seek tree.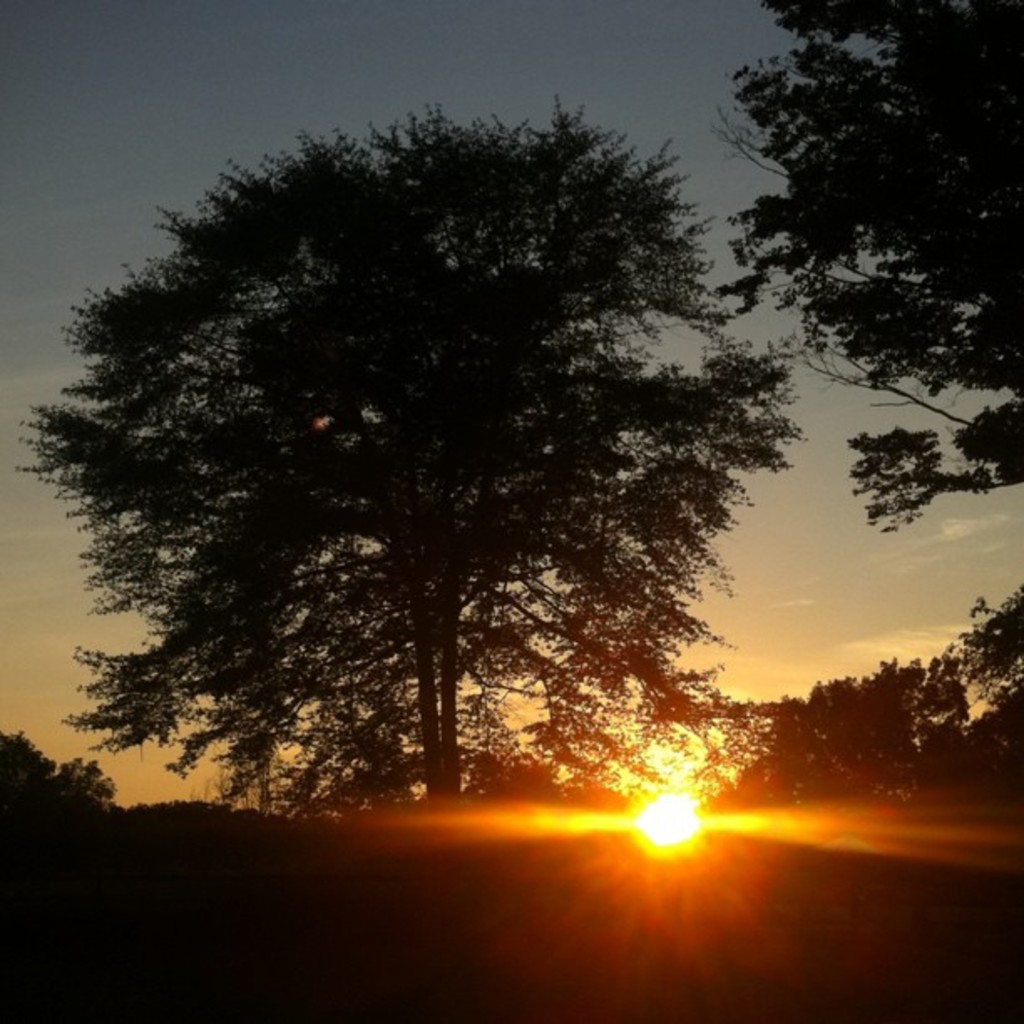
region(709, 0, 1022, 539).
